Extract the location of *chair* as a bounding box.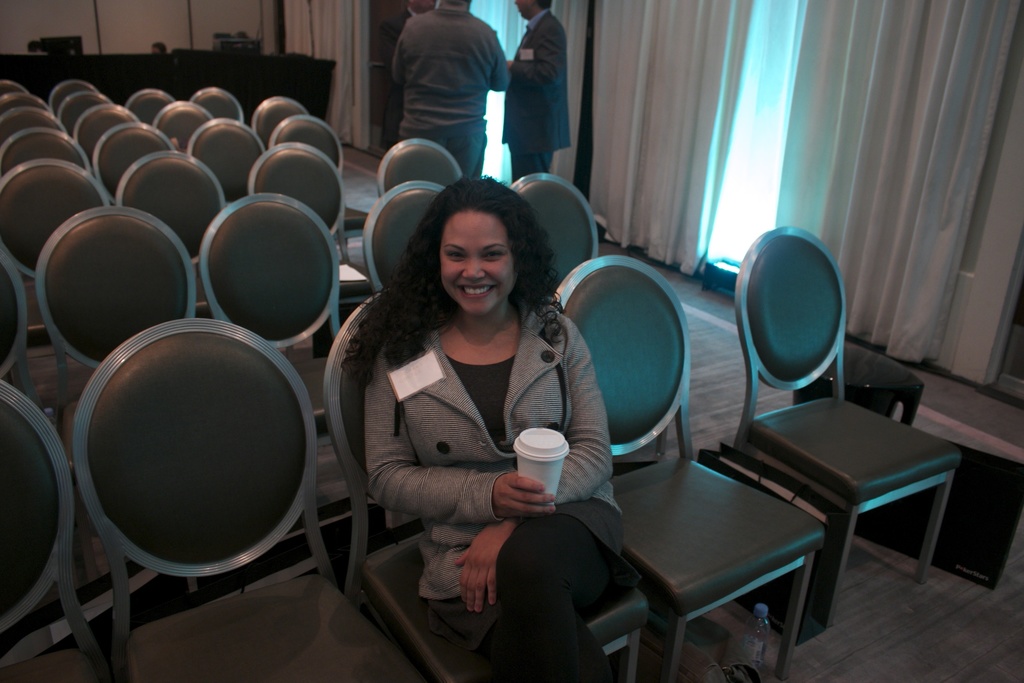
[left=59, top=93, right=110, bottom=142].
